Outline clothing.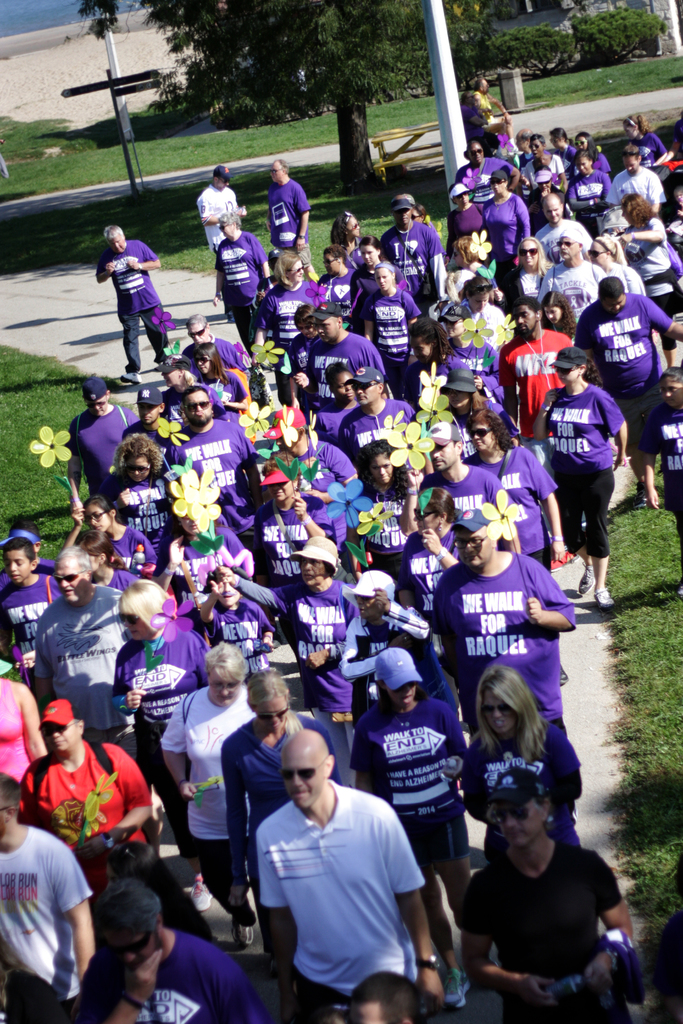
Outline: region(69, 925, 272, 1023).
